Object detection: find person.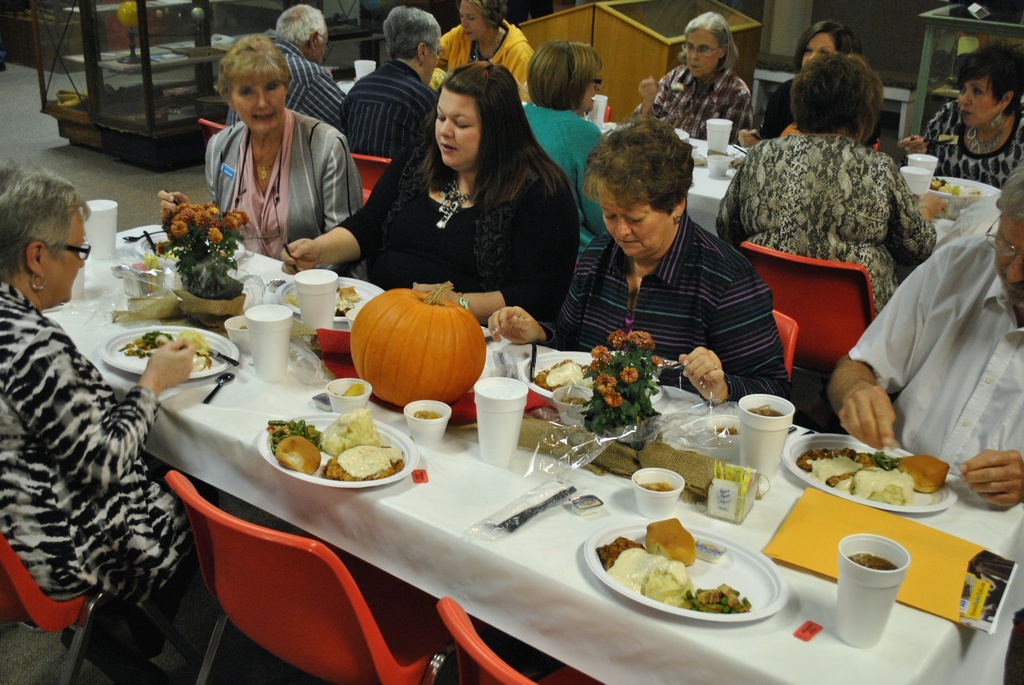
220, 3, 345, 146.
